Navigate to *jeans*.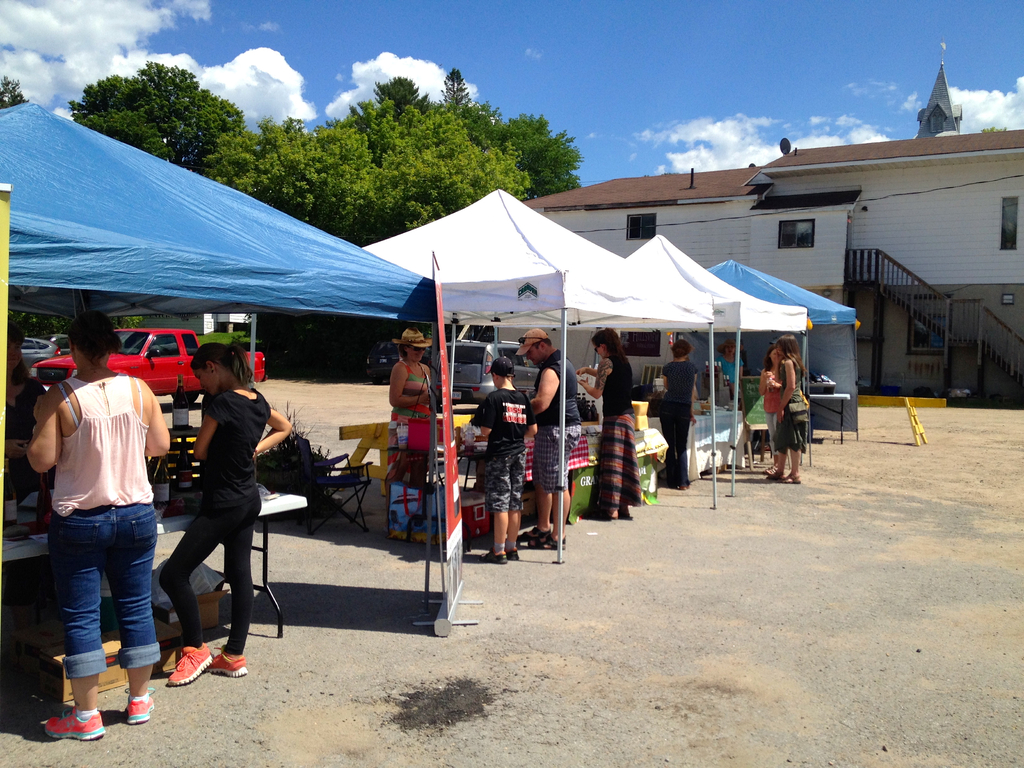
Navigation target: 668,412,692,479.
